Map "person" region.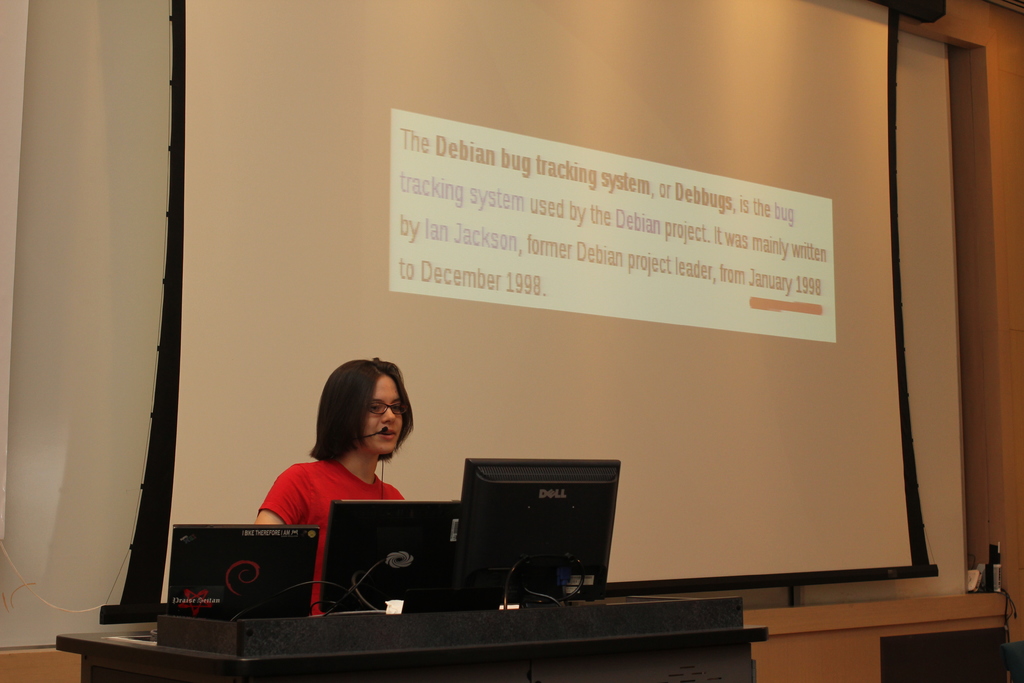
Mapped to Rect(252, 356, 426, 614).
